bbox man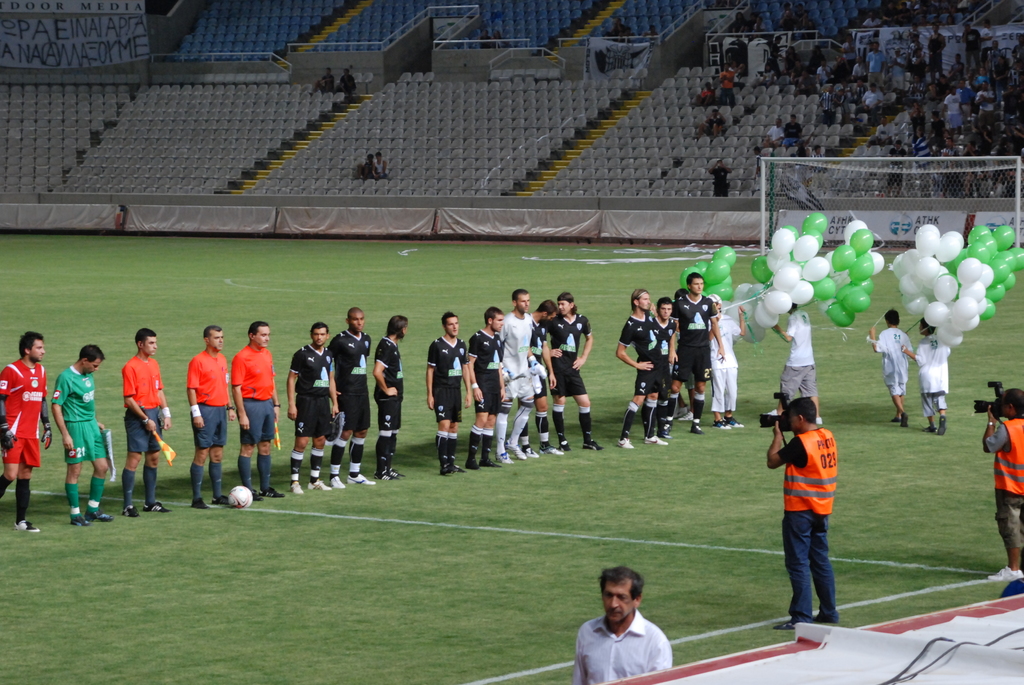
302:65:337:96
